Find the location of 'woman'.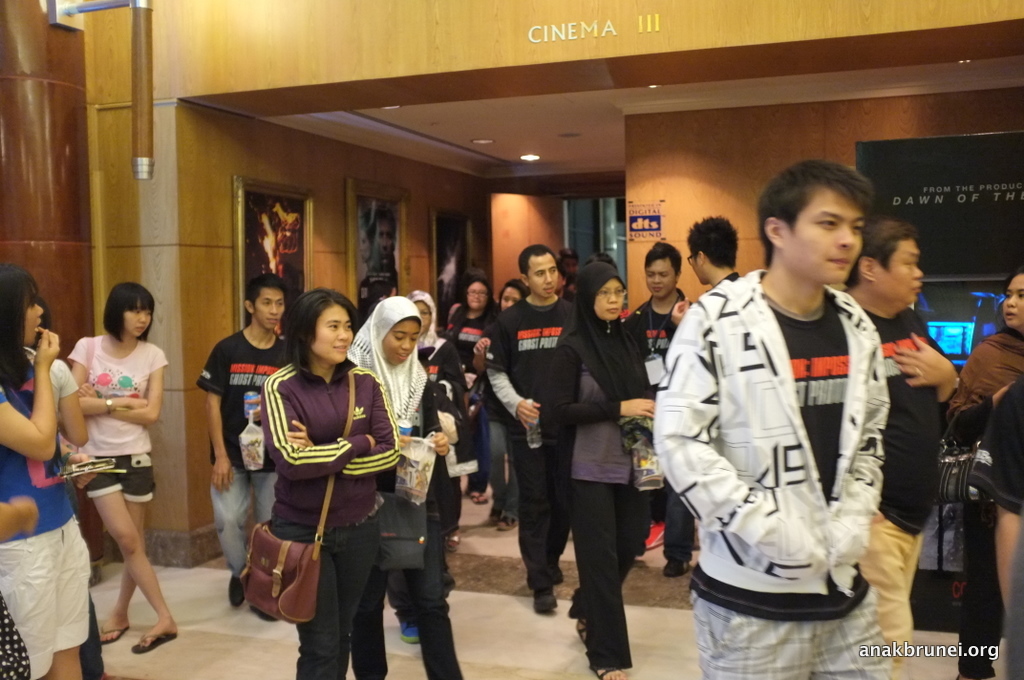
Location: Rect(549, 270, 650, 679).
